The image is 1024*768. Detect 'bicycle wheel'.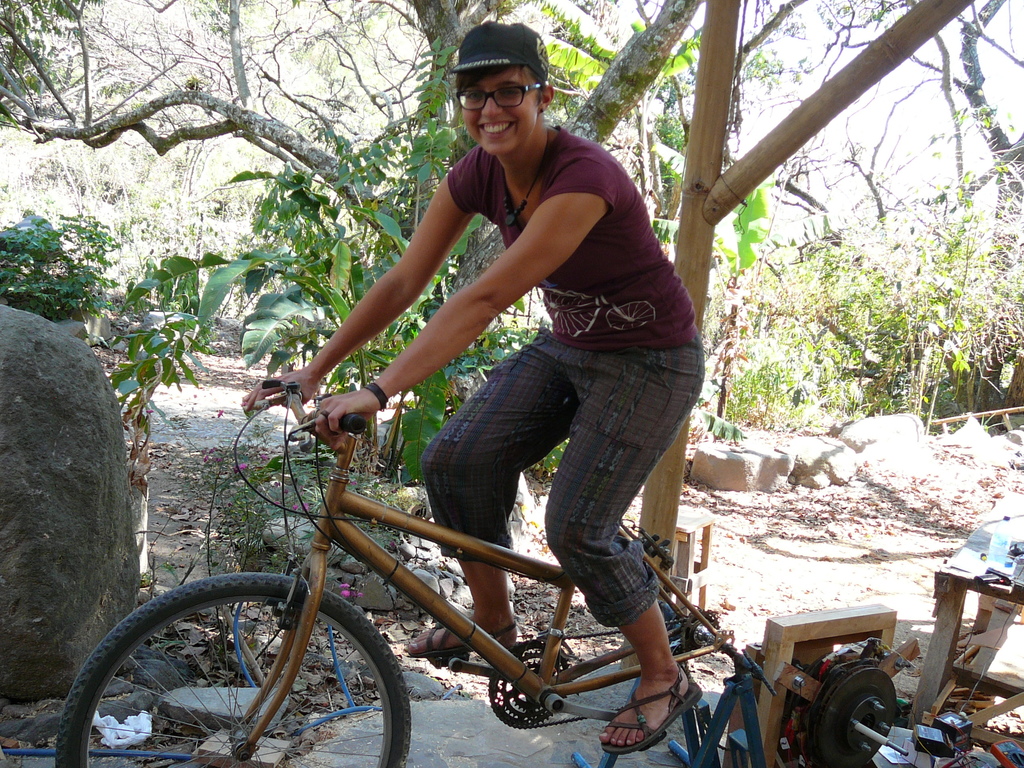
Detection: crop(168, 588, 396, 762).
